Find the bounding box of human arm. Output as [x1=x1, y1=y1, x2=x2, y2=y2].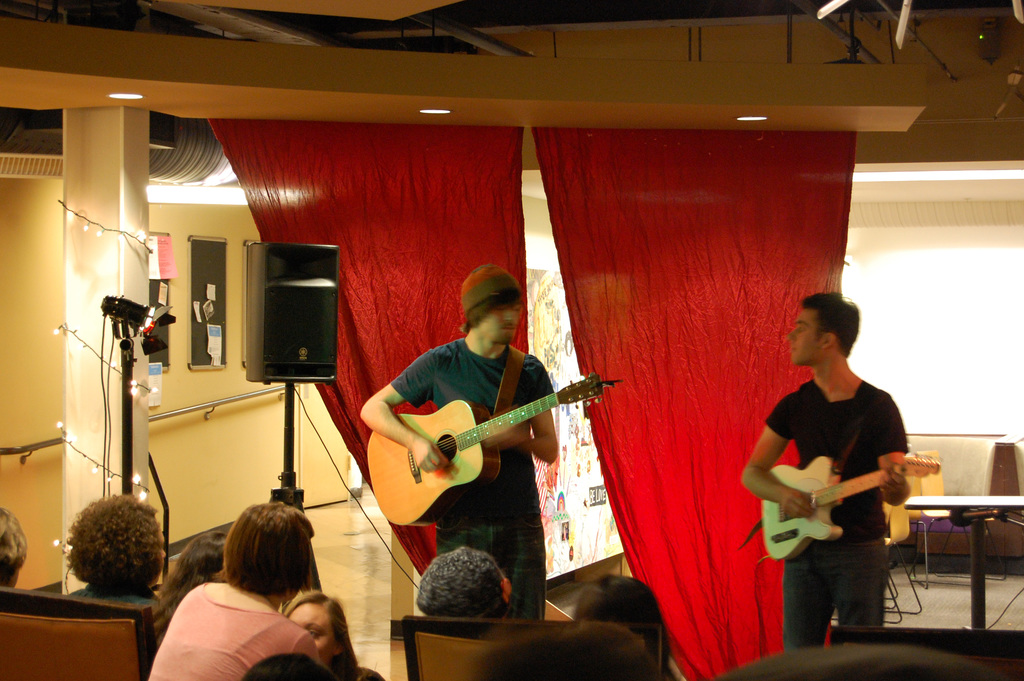
[x1=743, y1=388, x2=818, y2=525].
